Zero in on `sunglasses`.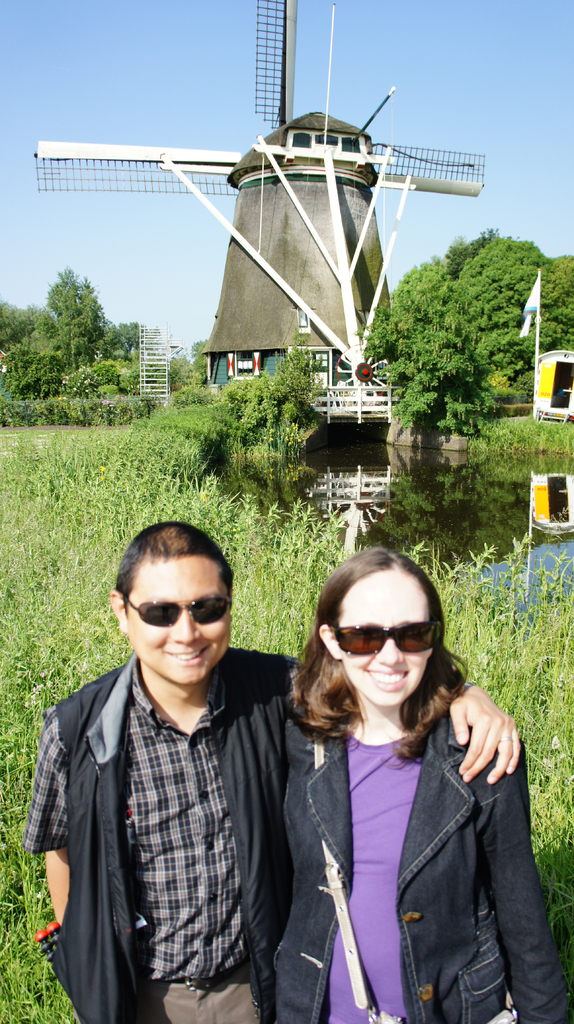
Zeroed in: 127:598:228:627.
